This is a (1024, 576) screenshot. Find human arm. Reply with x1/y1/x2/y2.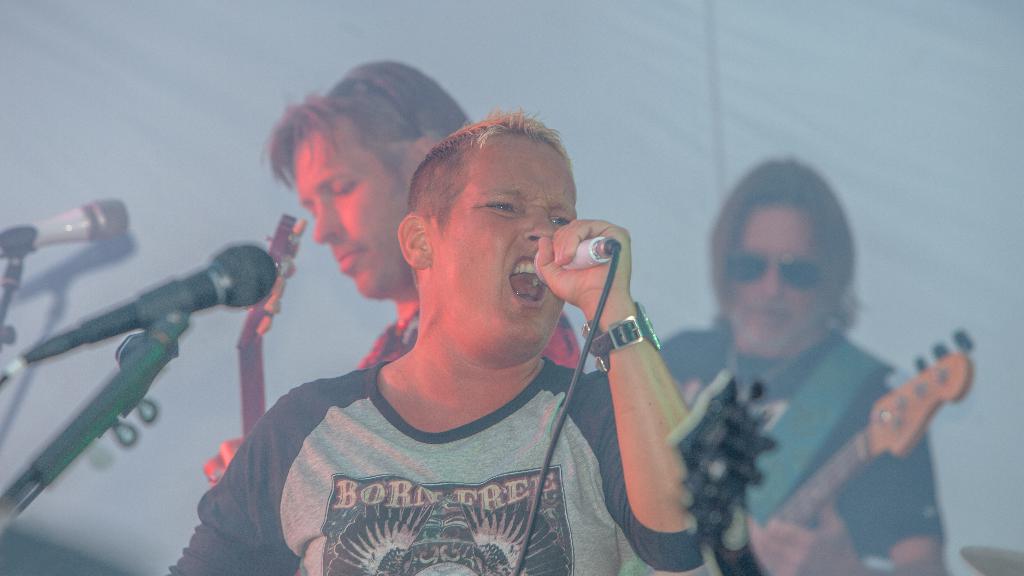
172/387/303/575.
